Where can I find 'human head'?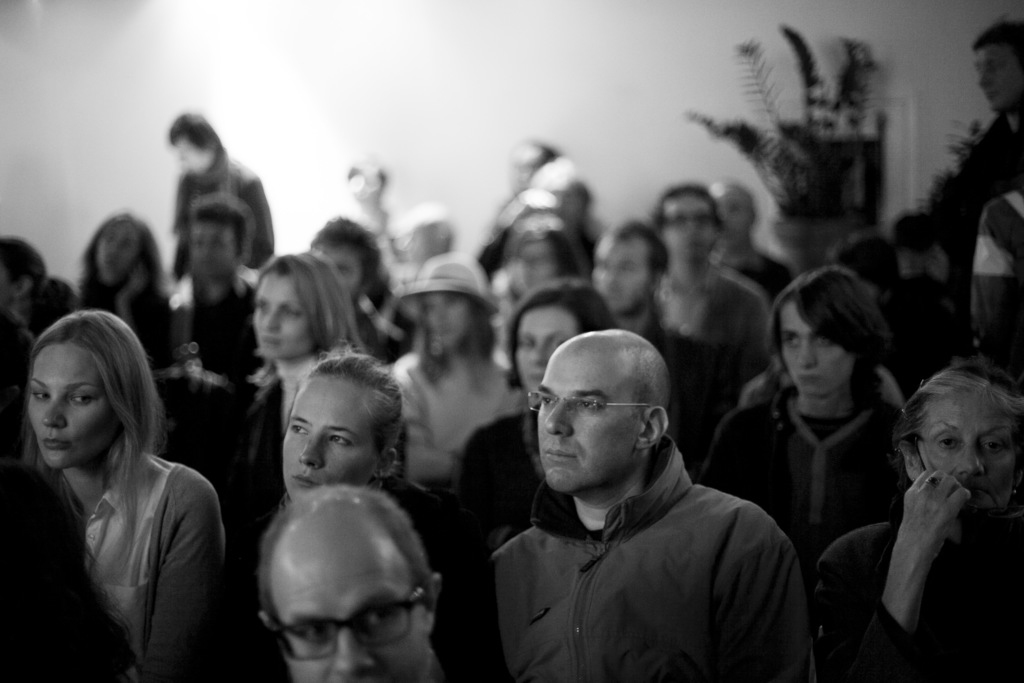
You can find it at detection(168, 109, 221, 174).
